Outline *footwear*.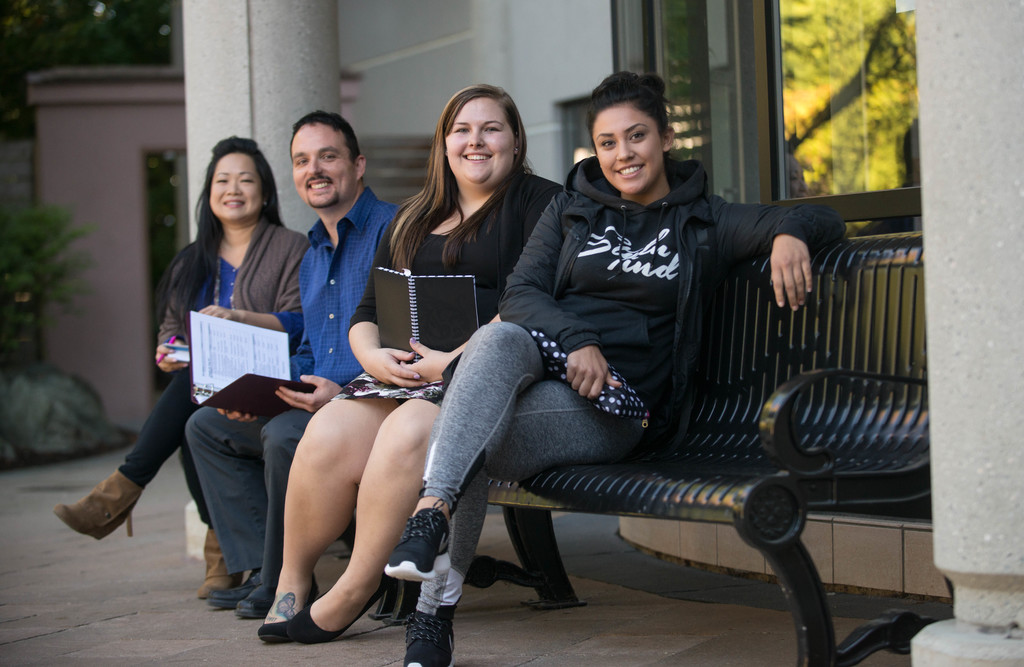
Outline: [380, 494, 452, 585].
